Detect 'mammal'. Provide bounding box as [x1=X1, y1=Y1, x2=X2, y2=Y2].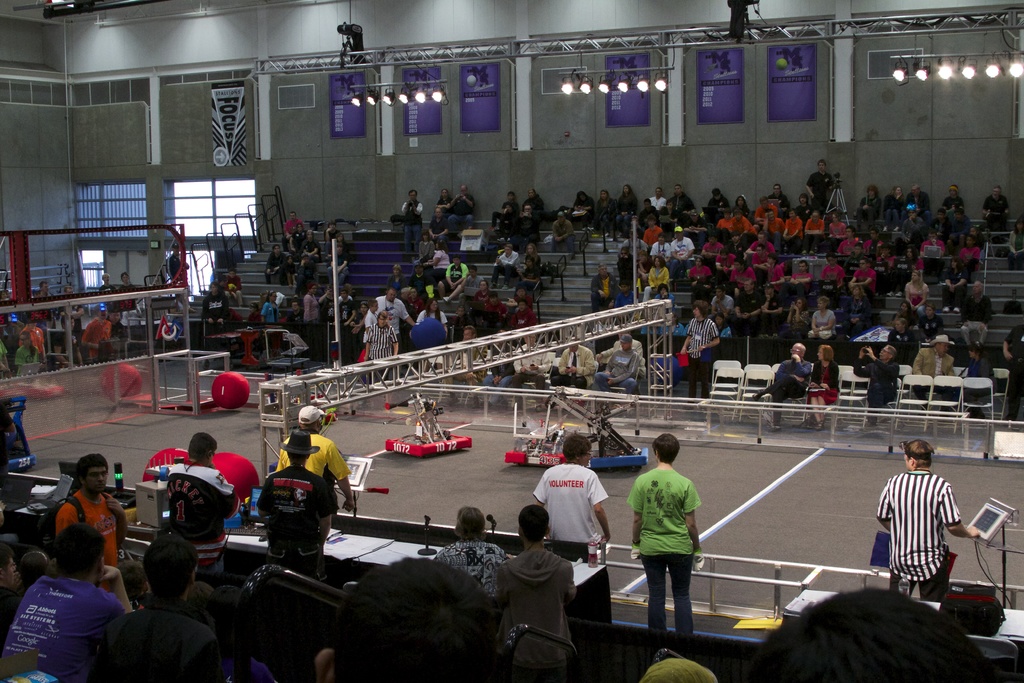
[x1=0, y1=405, x2=17, y2=502].
